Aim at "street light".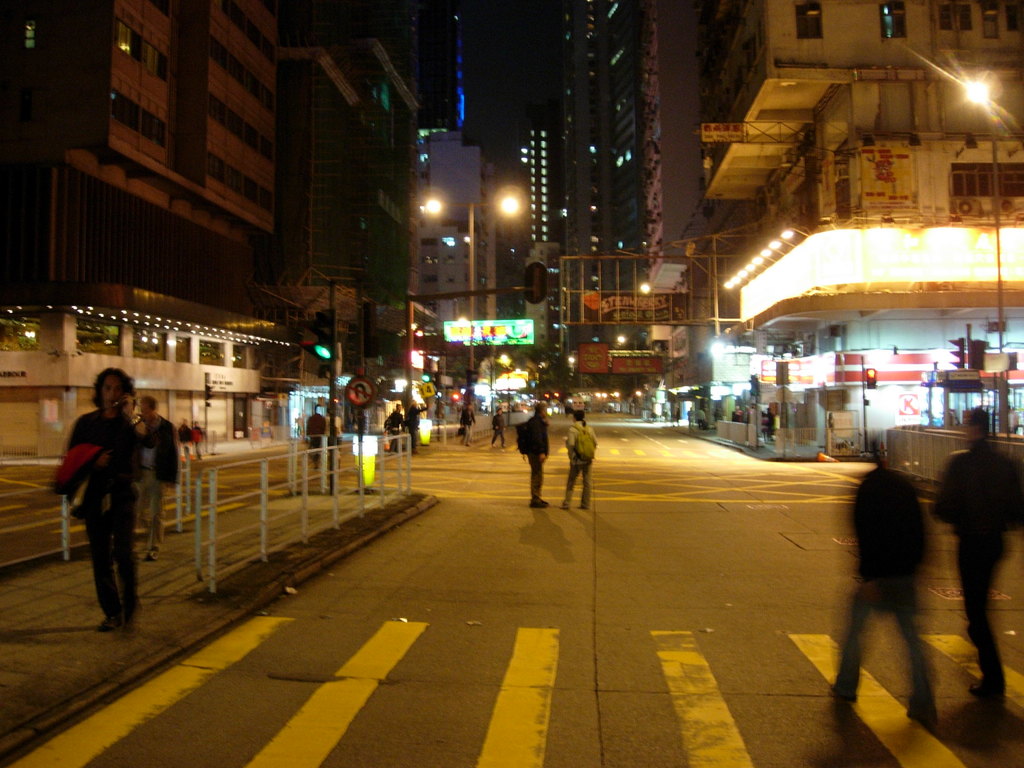
Aimed at crop(945, 65, 1011, 440).
